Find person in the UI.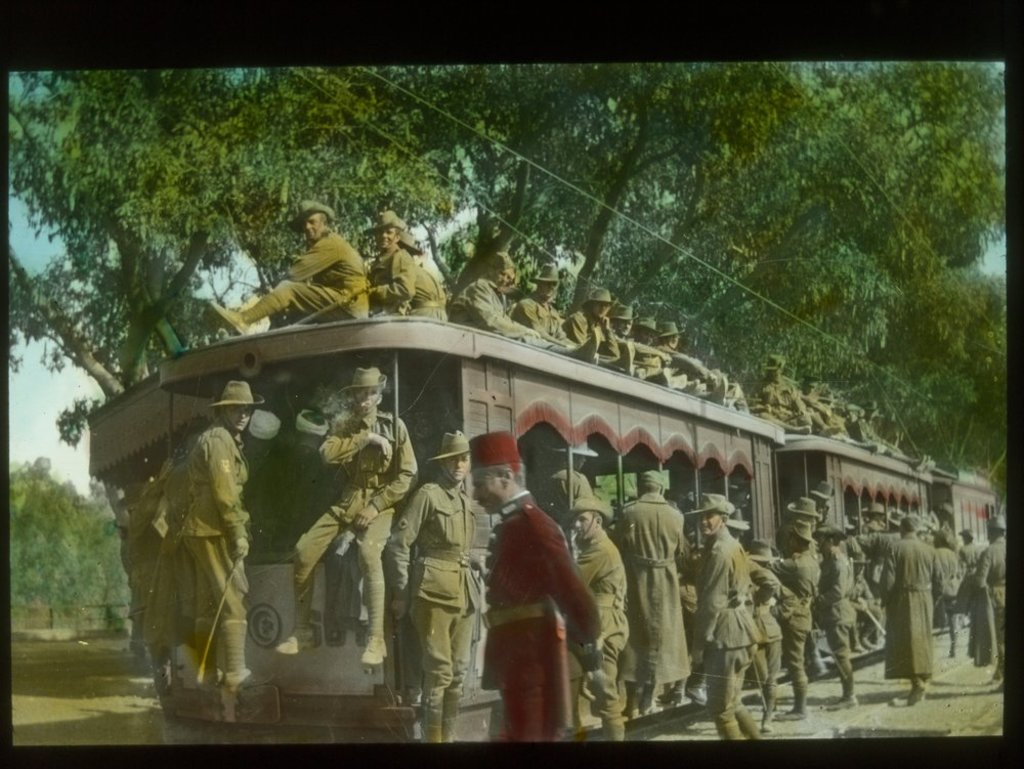
UI element at select_region(573, 497, 634, 739).
